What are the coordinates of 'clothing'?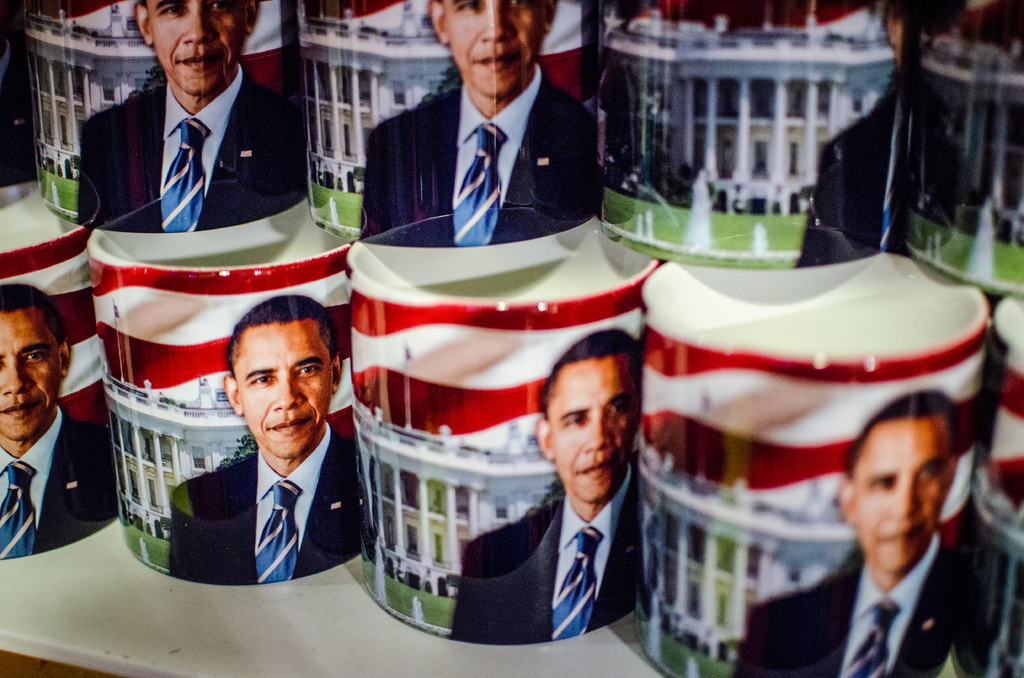
[x1=794, y1=78, x2=920, y2=271].
